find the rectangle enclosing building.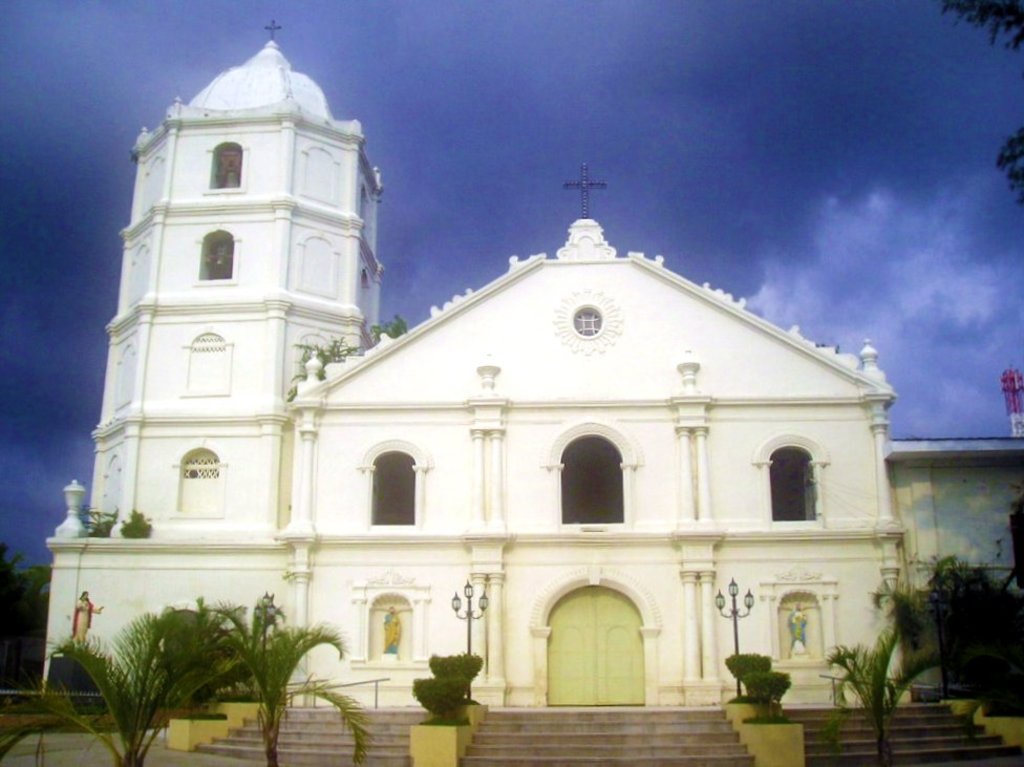
{"x1": 41, "y1": 39, "x2": 1023, "y2": 718}.
